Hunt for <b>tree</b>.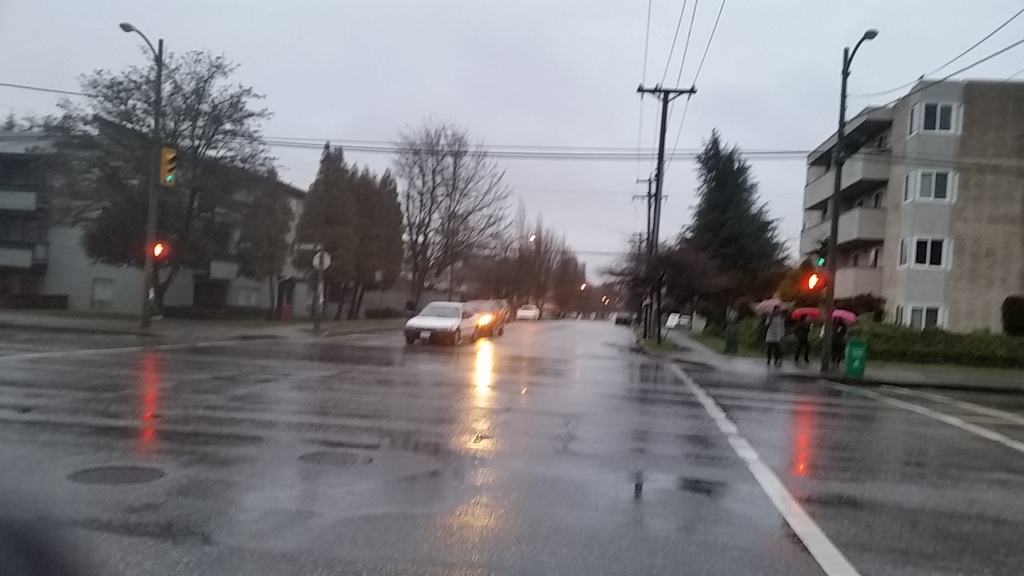
Hunted down at {"left": 673, "top": 108, "right": 800, "bottom": 329}.
